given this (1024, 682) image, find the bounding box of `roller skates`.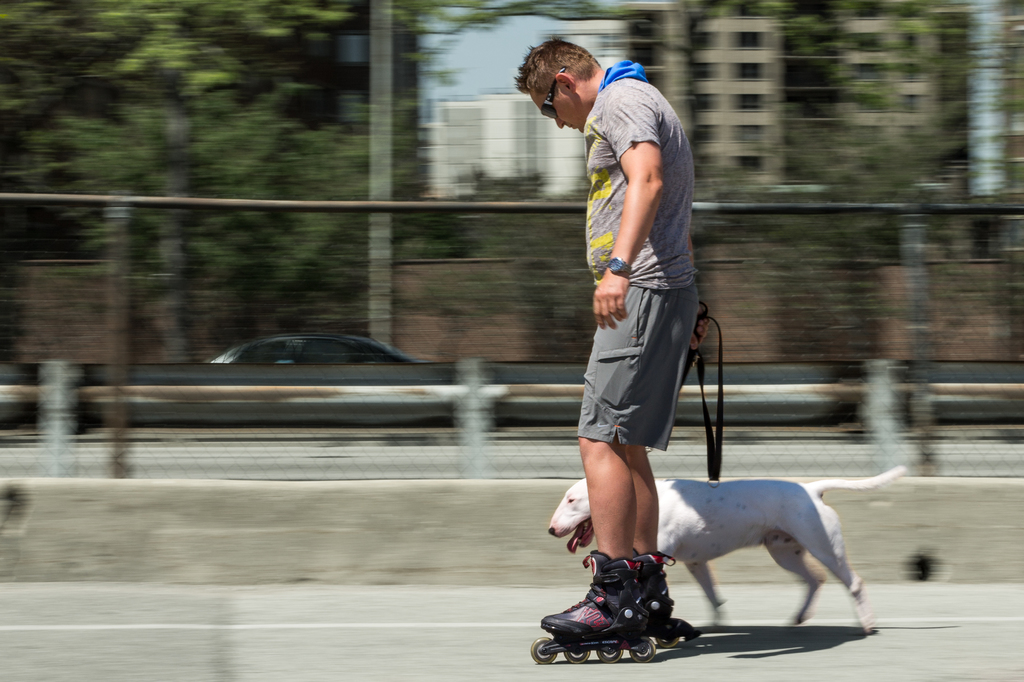
[529, 549, 654, 666].
